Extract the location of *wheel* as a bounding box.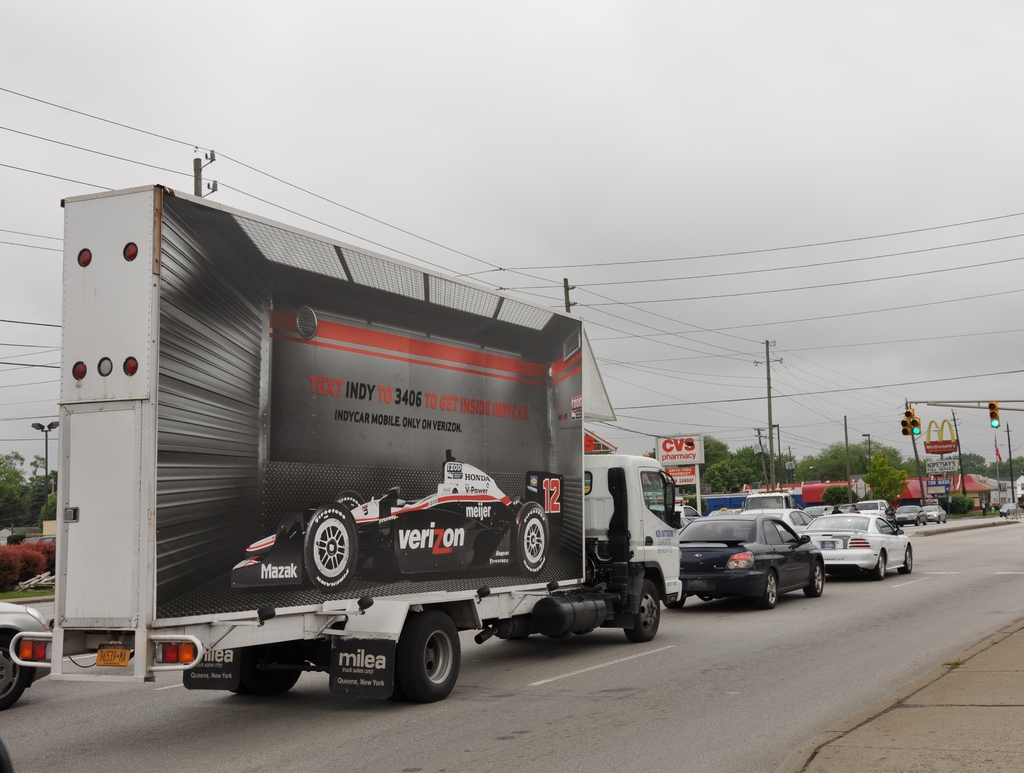
box(625, 580, 664, 641).
